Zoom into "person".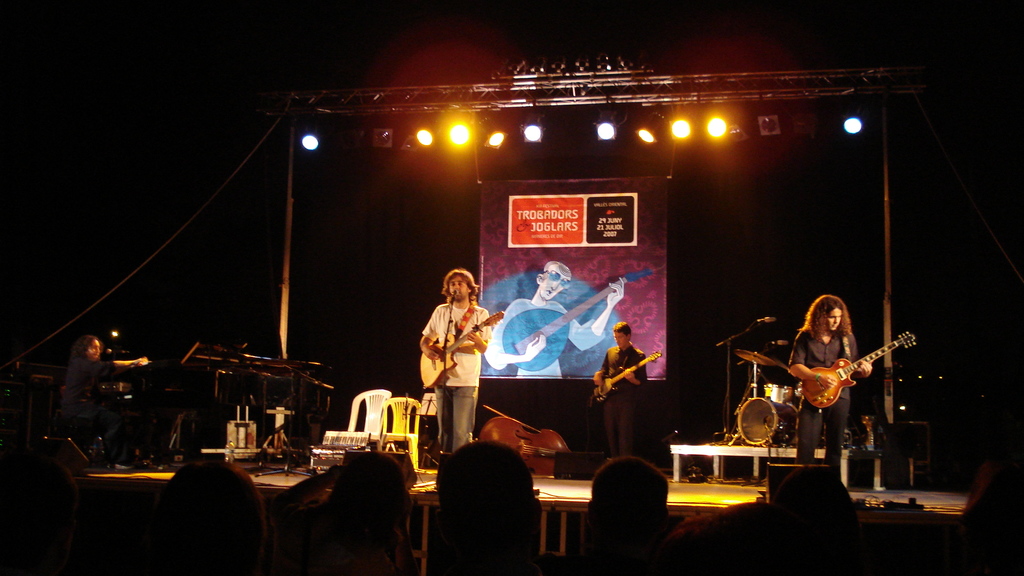
Zoom target: [788,293,874,485].
